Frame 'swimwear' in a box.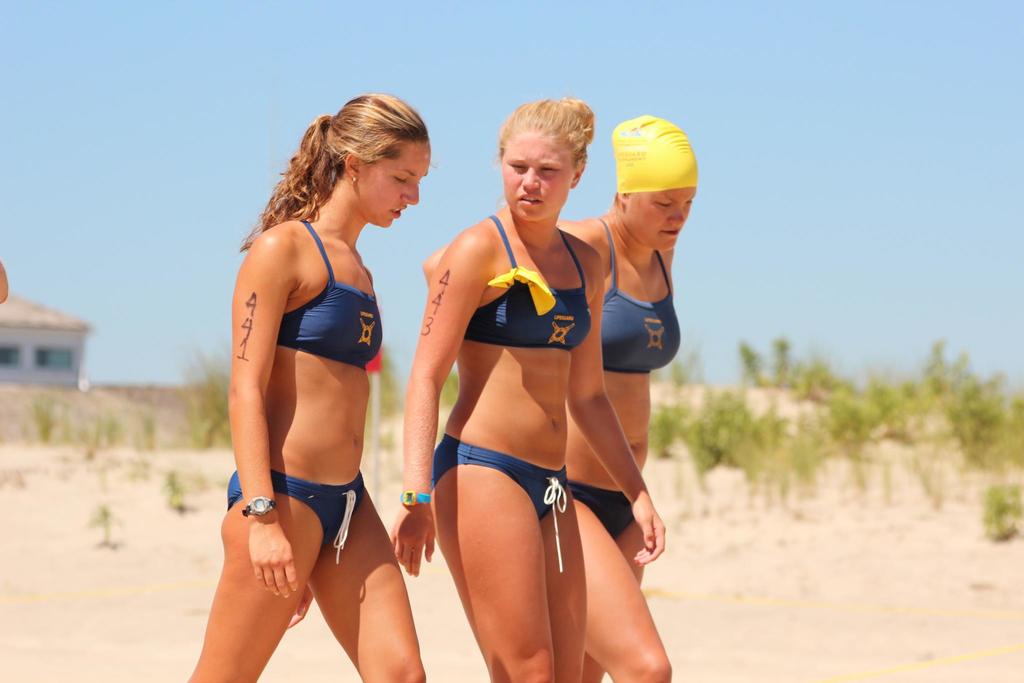
(280, 216, 381, 368).
